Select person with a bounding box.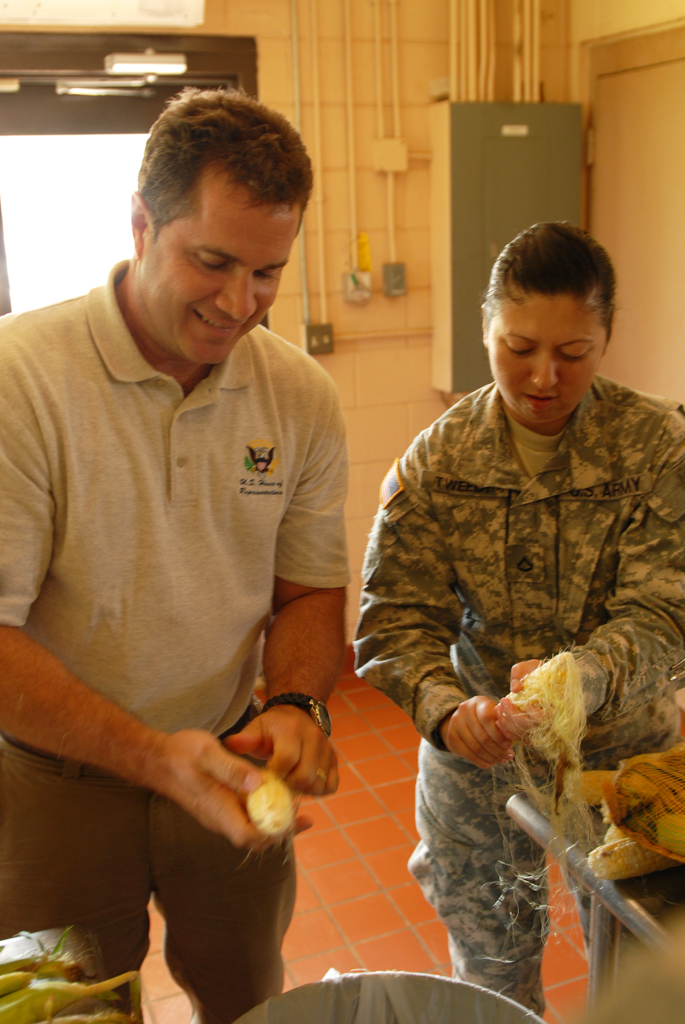
[x1=0, y1=83, x2=347, y2=1023].
